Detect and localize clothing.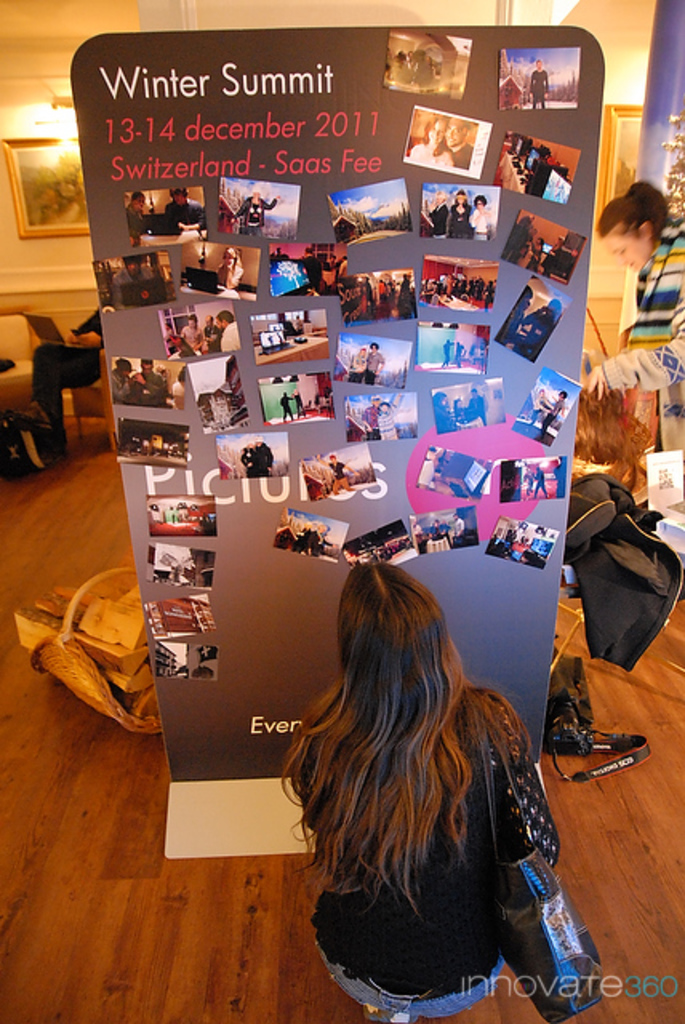
Localized at (left=451, top=336, right=467, bottom=368).
